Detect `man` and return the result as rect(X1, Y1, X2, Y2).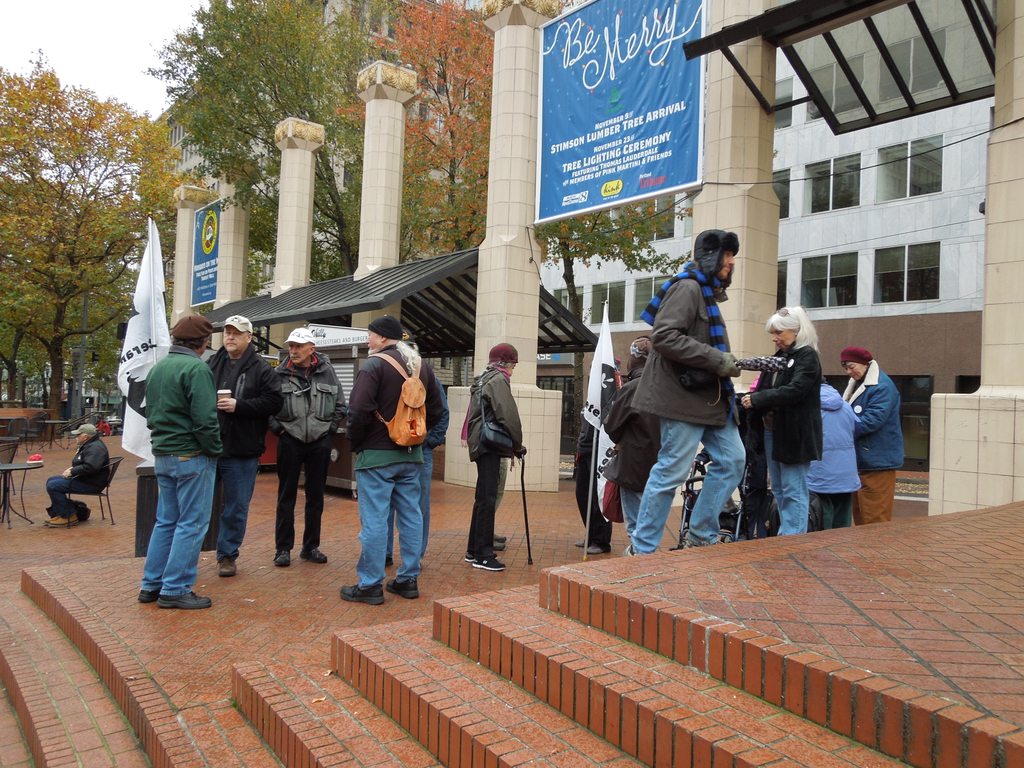
rect(614, 229, 769, 572).
